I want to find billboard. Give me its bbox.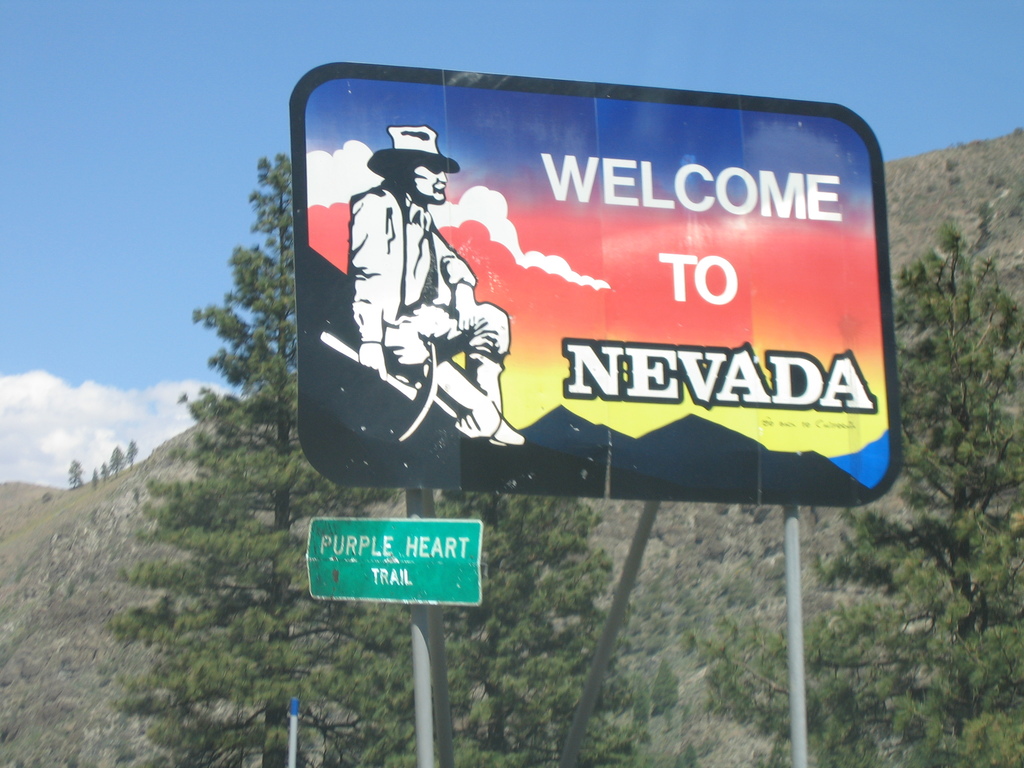
region(300, 516, 482, 600).
